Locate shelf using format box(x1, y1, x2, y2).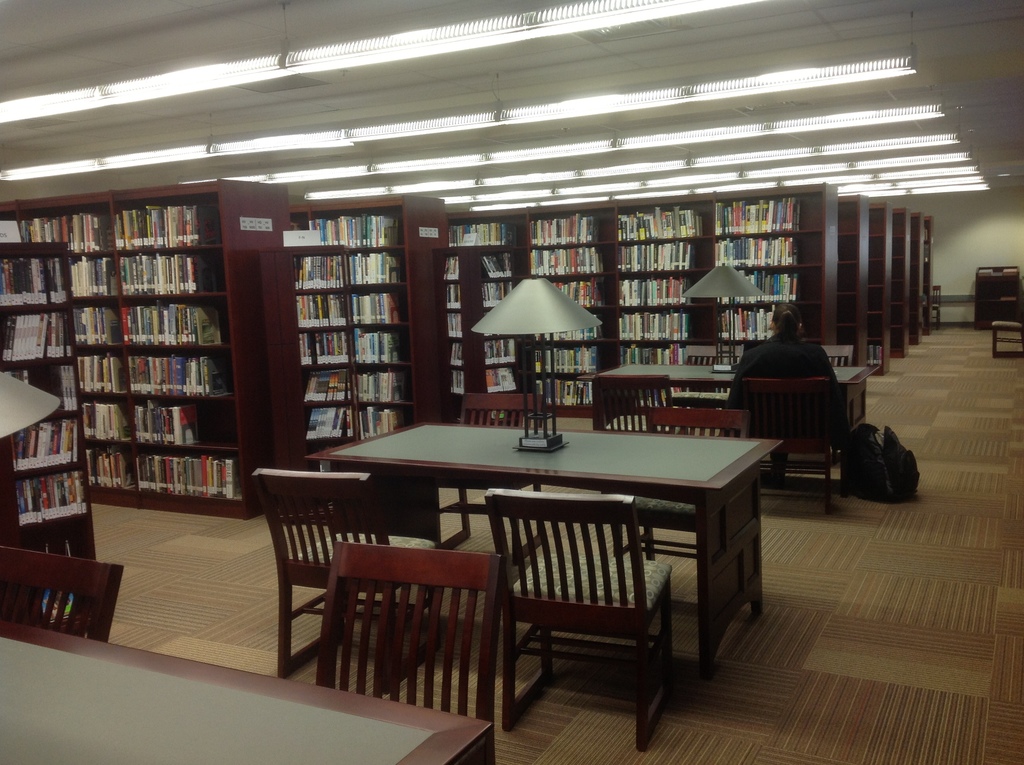
box(721, 277, 795, 305).
